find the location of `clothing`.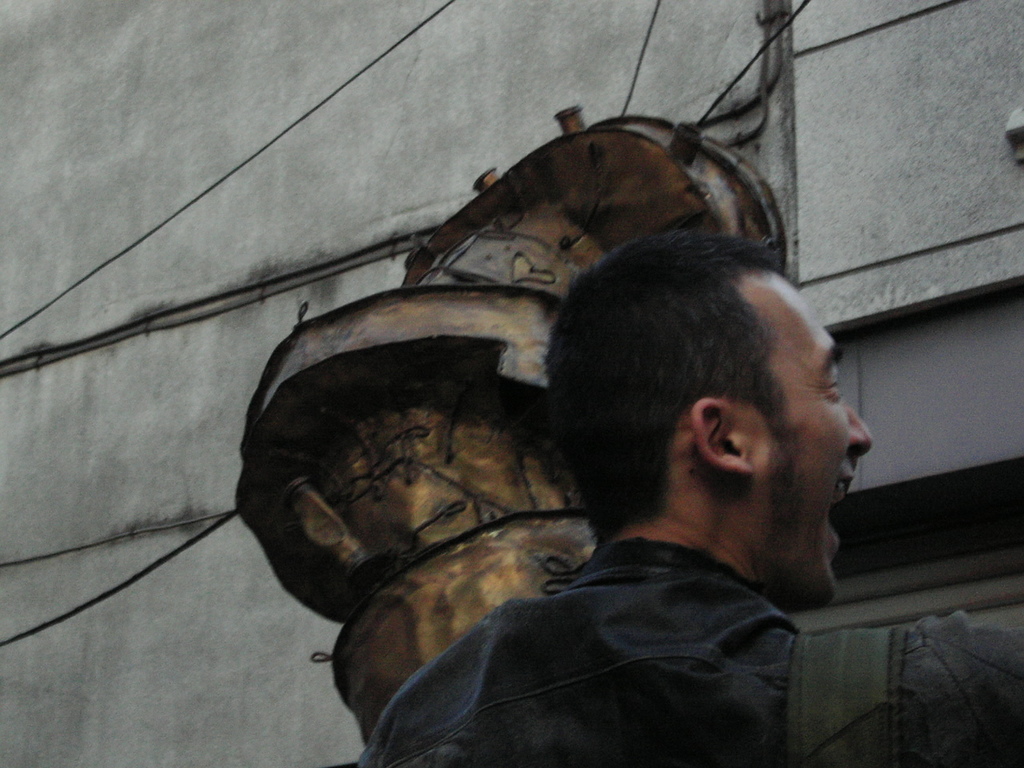
Location: 354/541/1023/767.
